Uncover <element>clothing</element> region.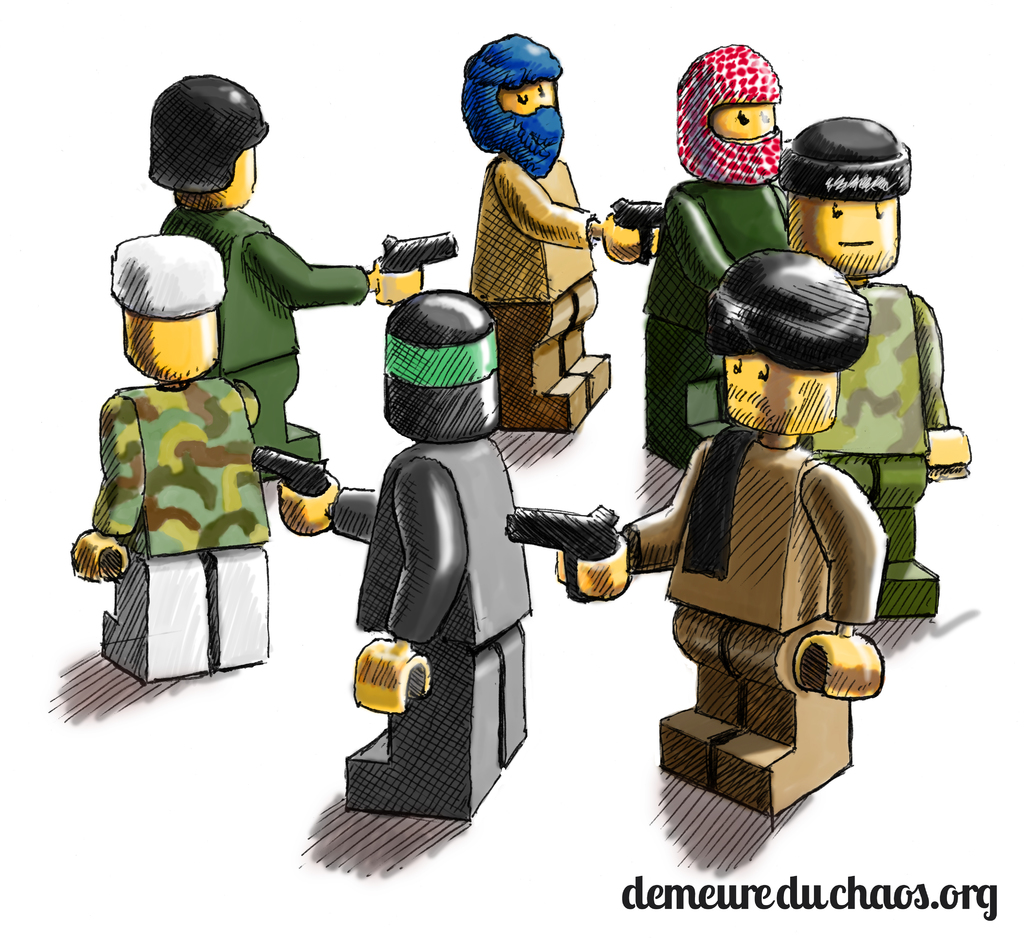
Uncovered: bbox=(99, 373, 273, 549).
